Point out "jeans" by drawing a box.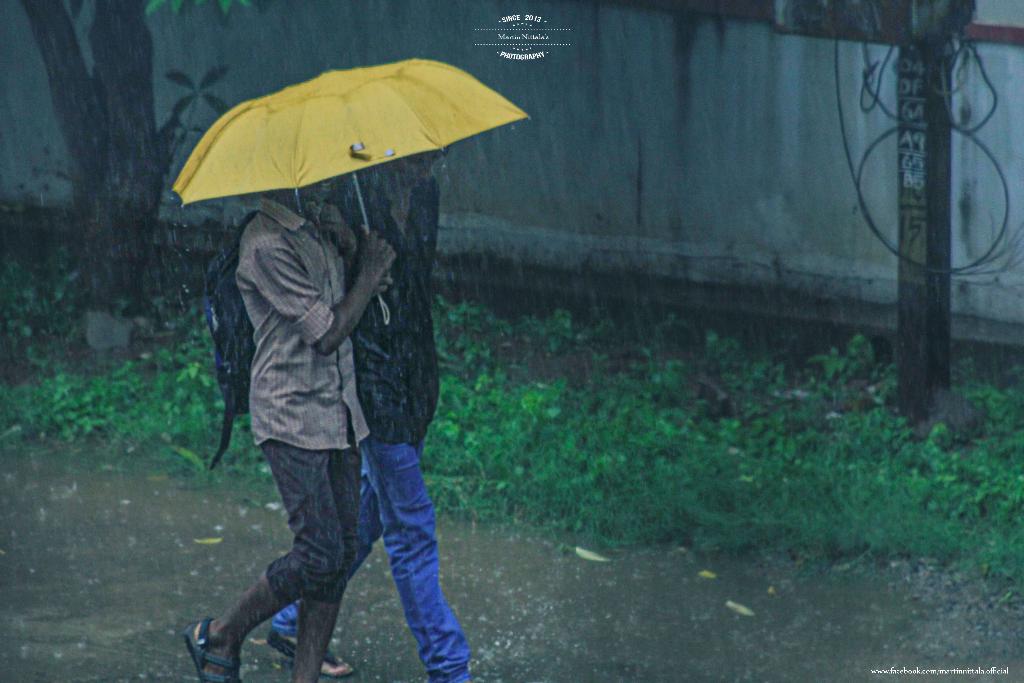
box(315, 438, 465, 678).
